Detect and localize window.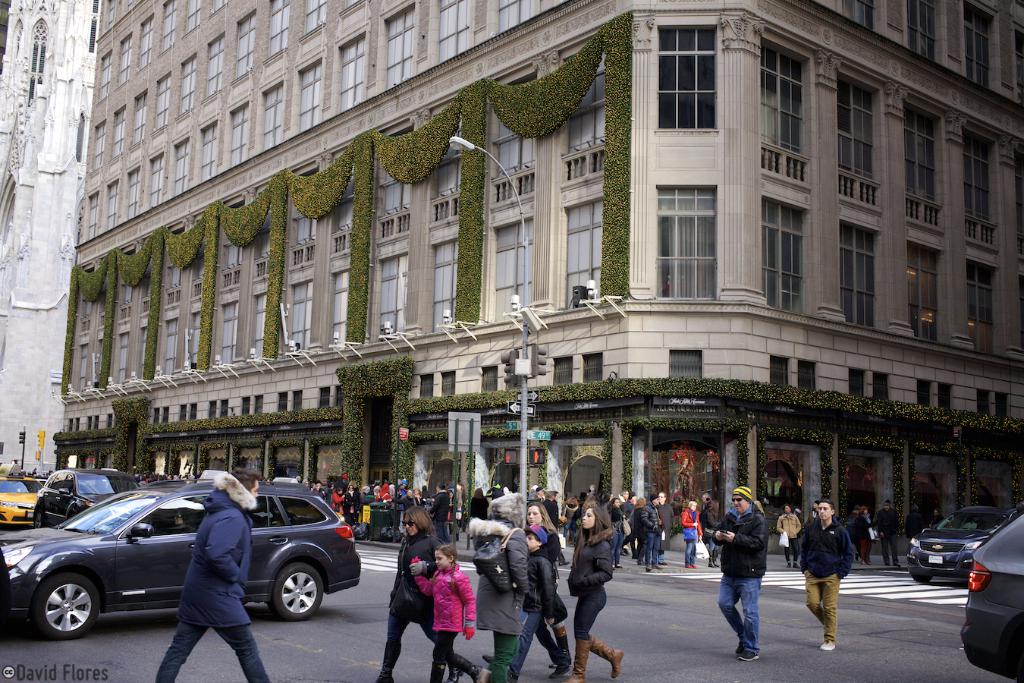
Localized at locate(264, 0, 292, 65).
